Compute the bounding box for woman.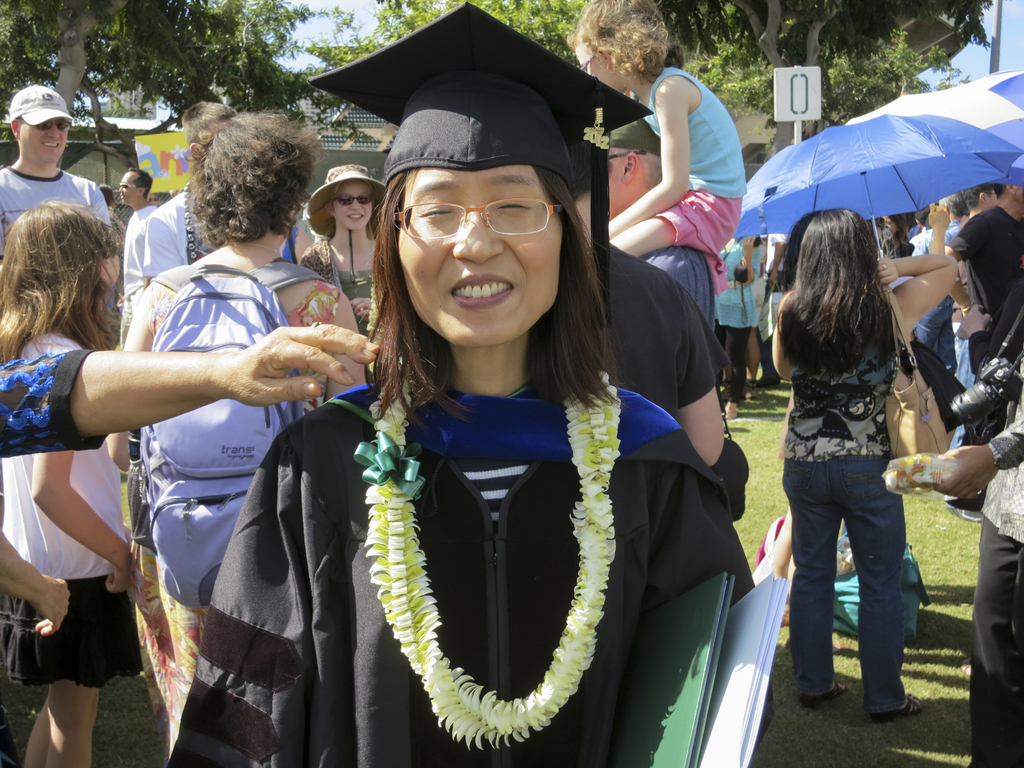
detection(99, 106, 366, 757).
